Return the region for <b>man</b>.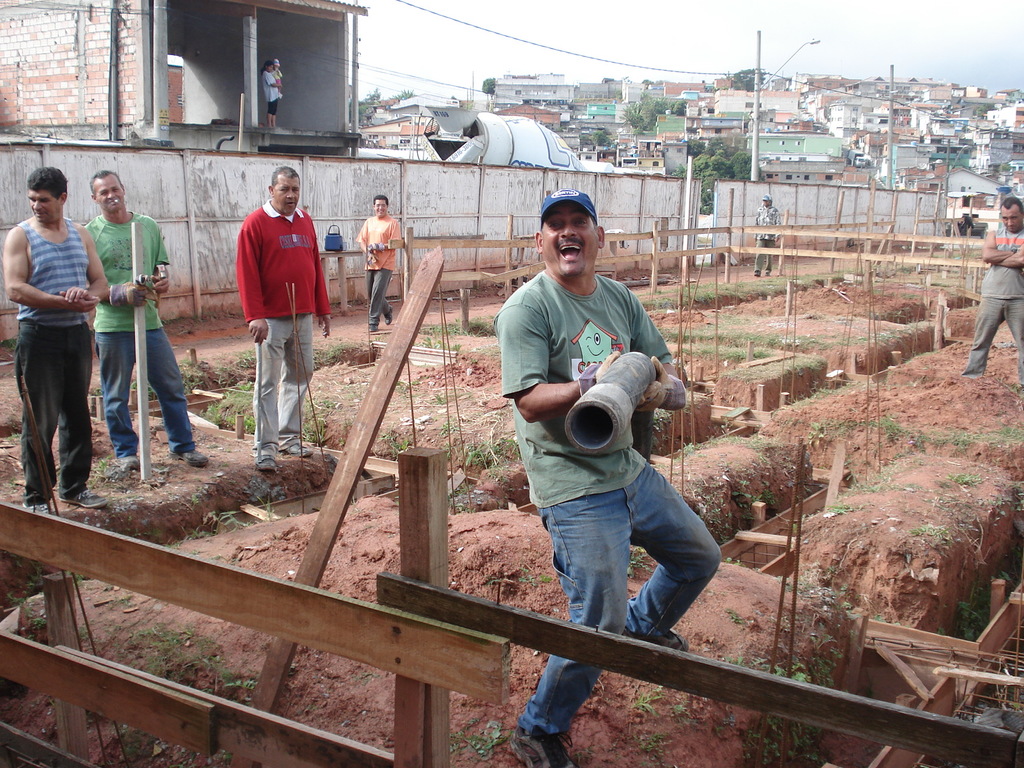
locate(4, 168, 116, 518).
